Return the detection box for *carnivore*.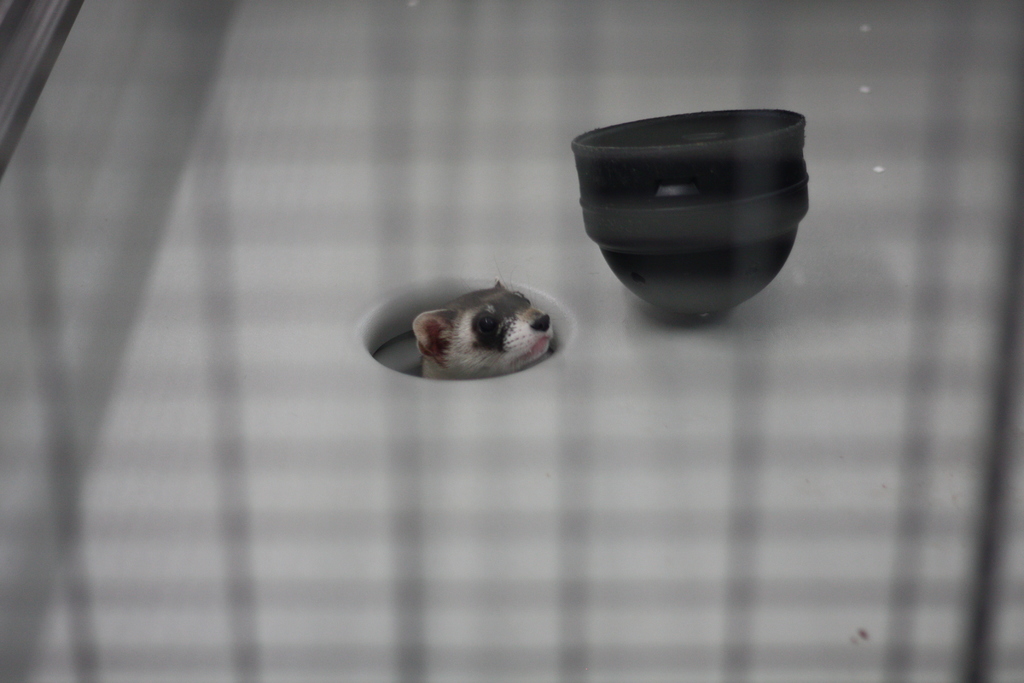
[406, 283, 560, 386].
